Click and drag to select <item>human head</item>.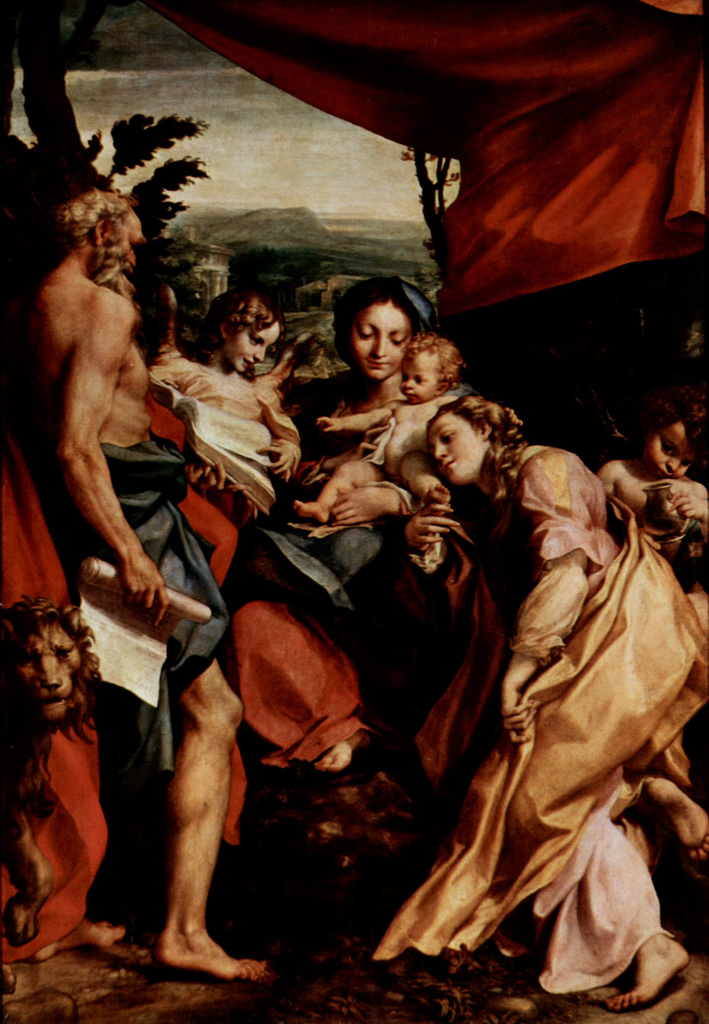
Selection: left=51, top=186, right=152, bottom=290.
